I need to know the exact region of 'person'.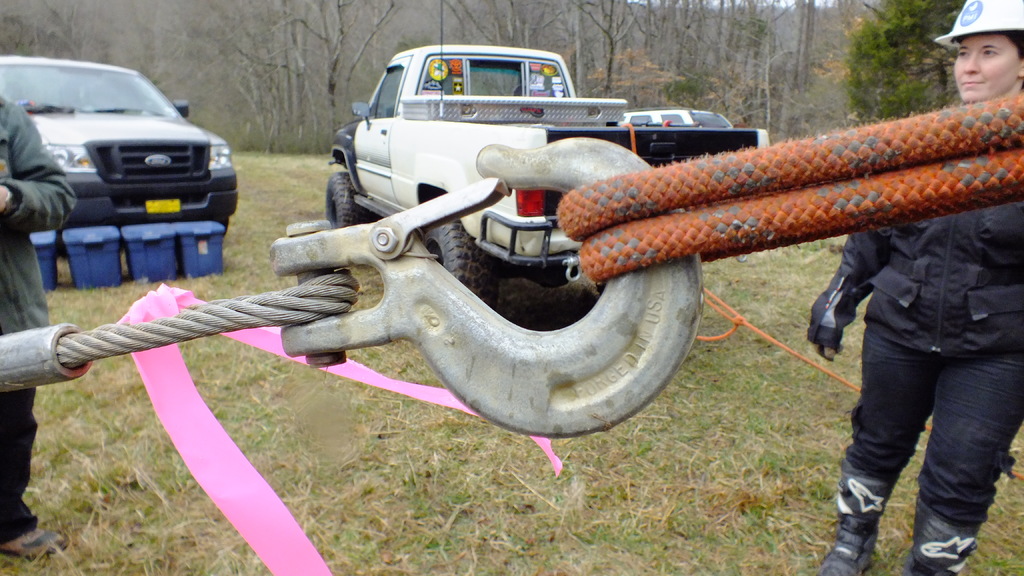
Region: box=[0, 74, 82, 554].
